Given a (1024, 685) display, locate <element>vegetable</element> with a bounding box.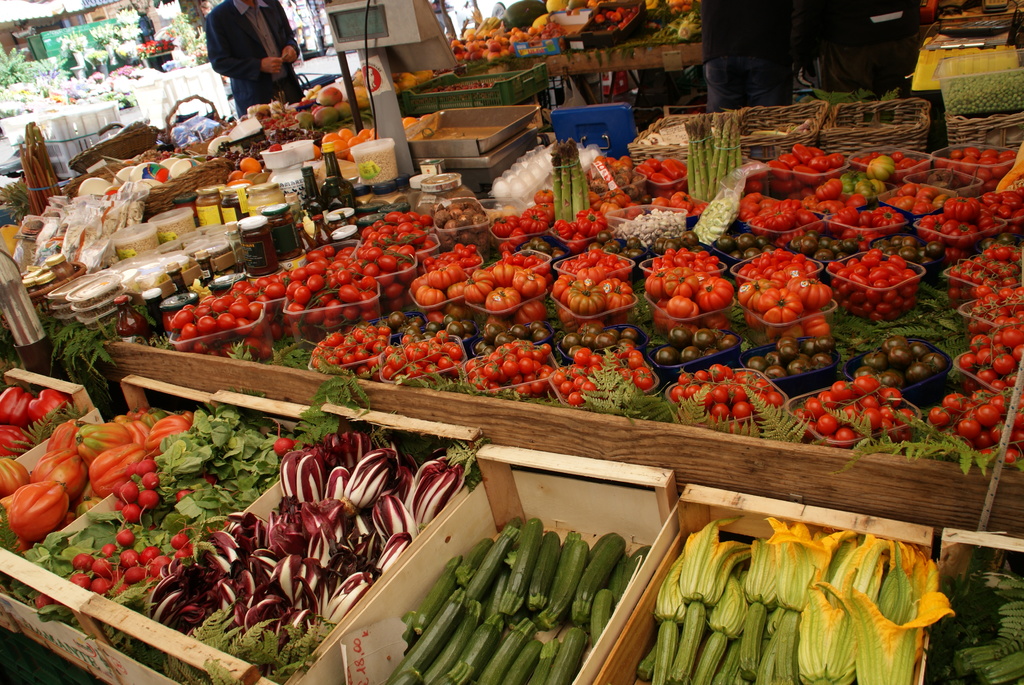
Located: (left=605, top=551, right=628, bottom=599).
